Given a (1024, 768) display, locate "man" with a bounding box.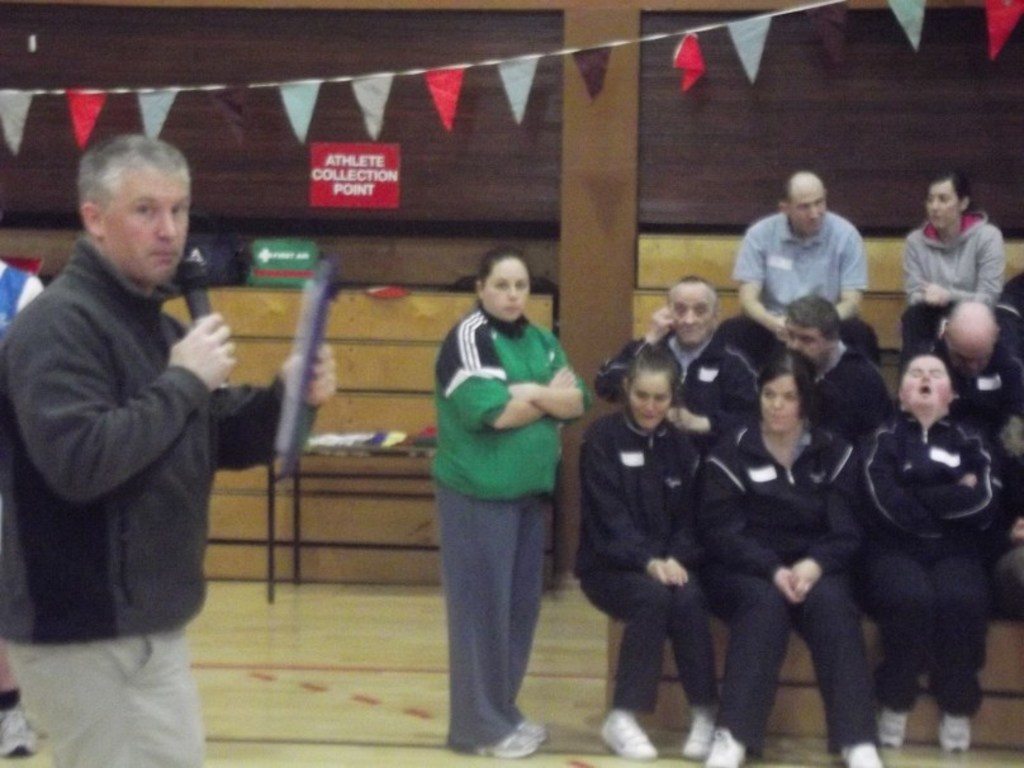
Located: Rect(734, 167, 887, 345).
